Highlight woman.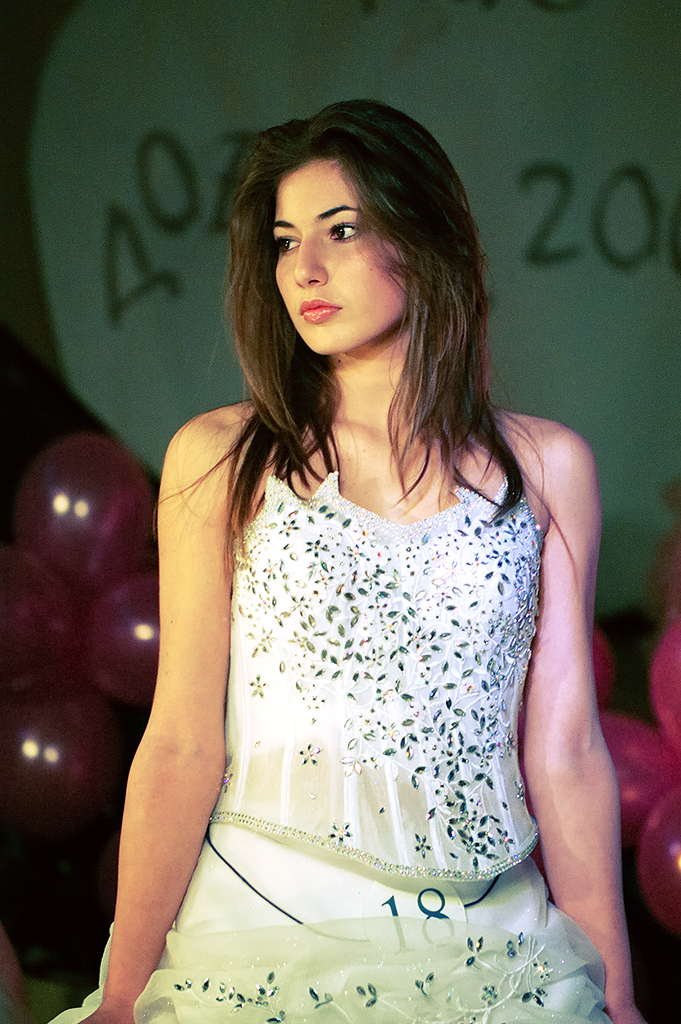
Highlighted region: (34,108,663,1023).
